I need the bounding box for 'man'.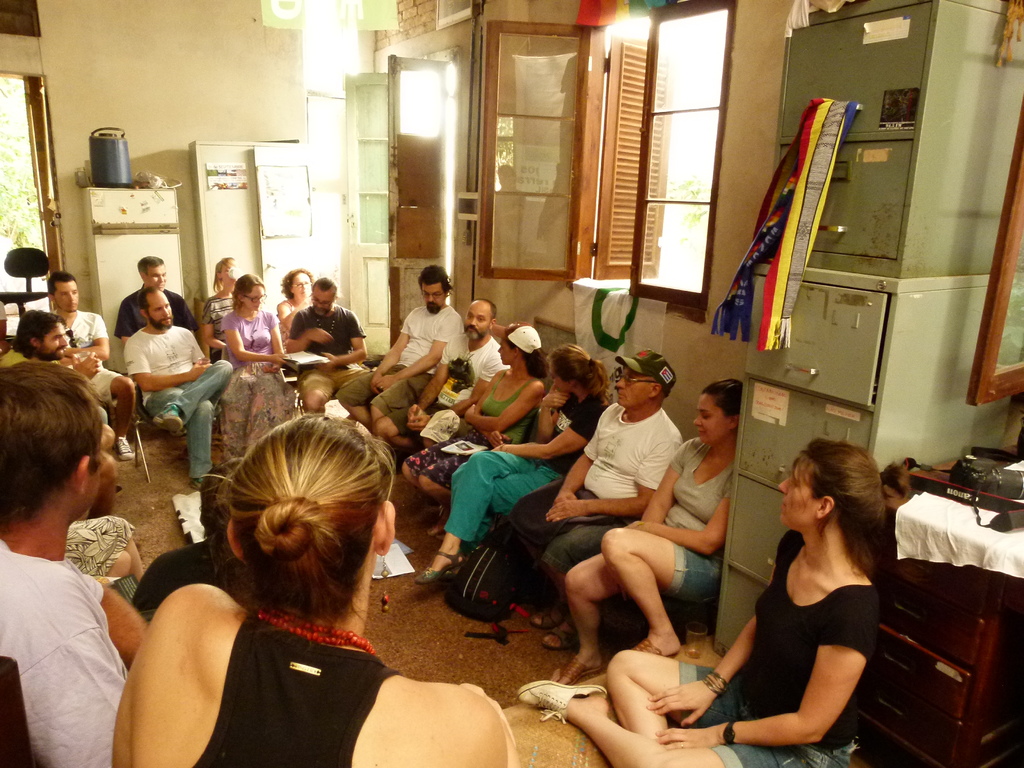
Here it is: pyautogui.locateOnScreen(371, 300, 502, 461).
